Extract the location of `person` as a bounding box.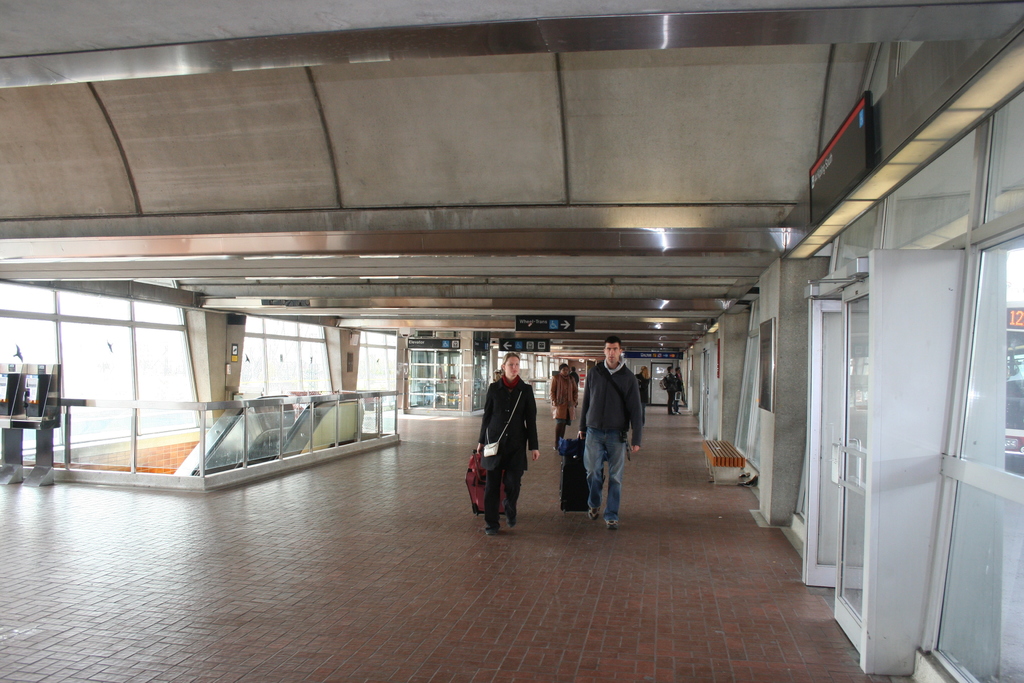
box=[579, 333, 641, 530].
